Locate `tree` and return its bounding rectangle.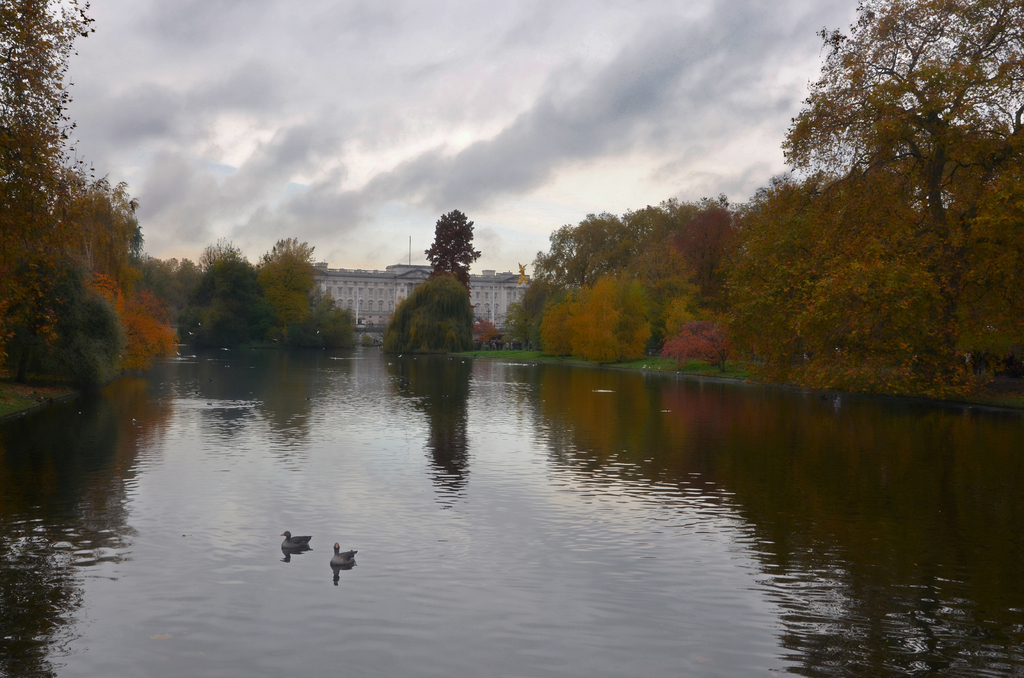
bbox=(569, 269, 646, 361).
